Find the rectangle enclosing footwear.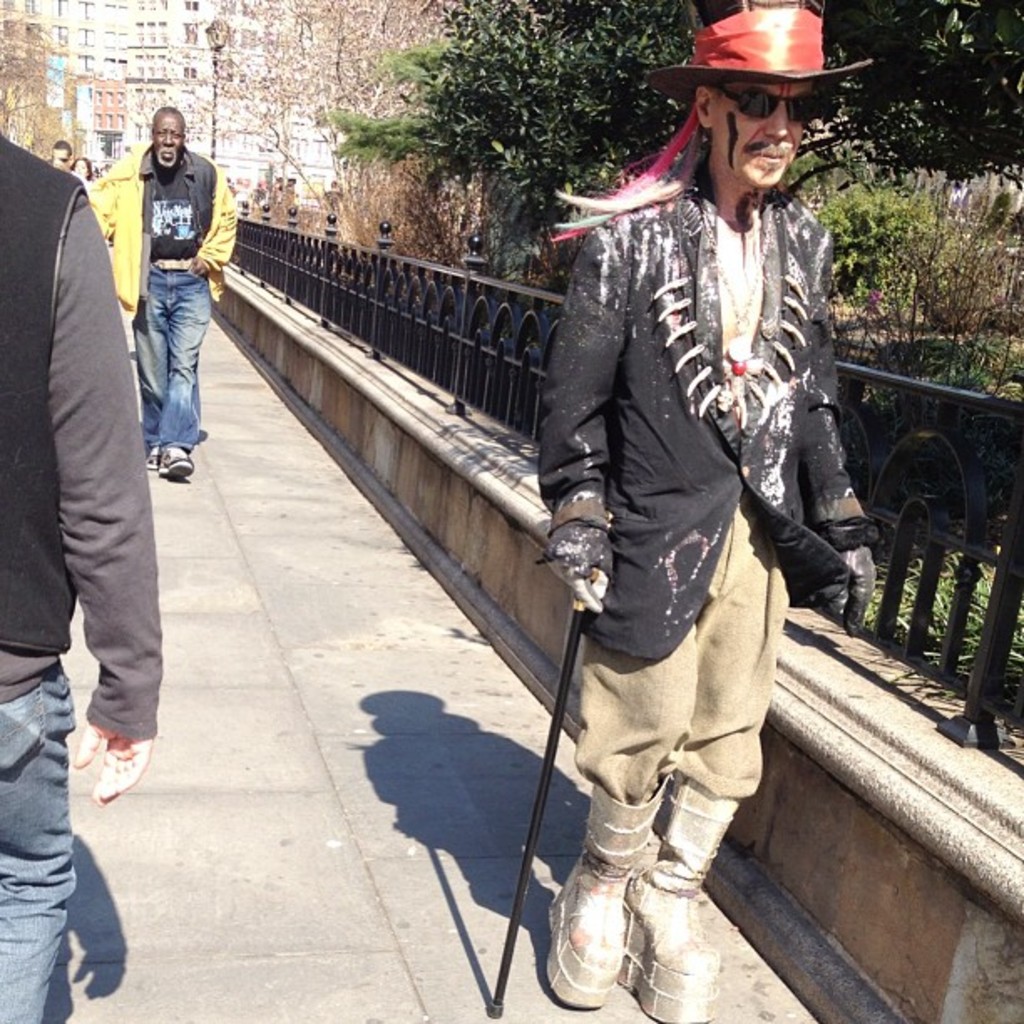
box(549, 750, 666, 1006).
